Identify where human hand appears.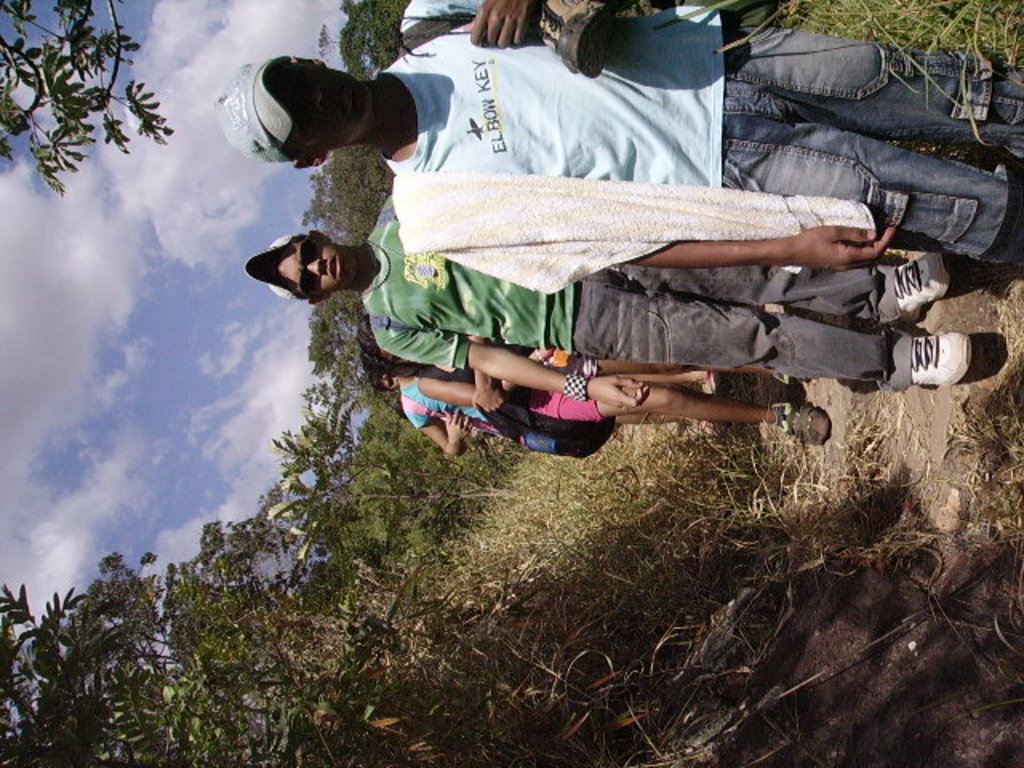
Appears at (774,194,910,264).
